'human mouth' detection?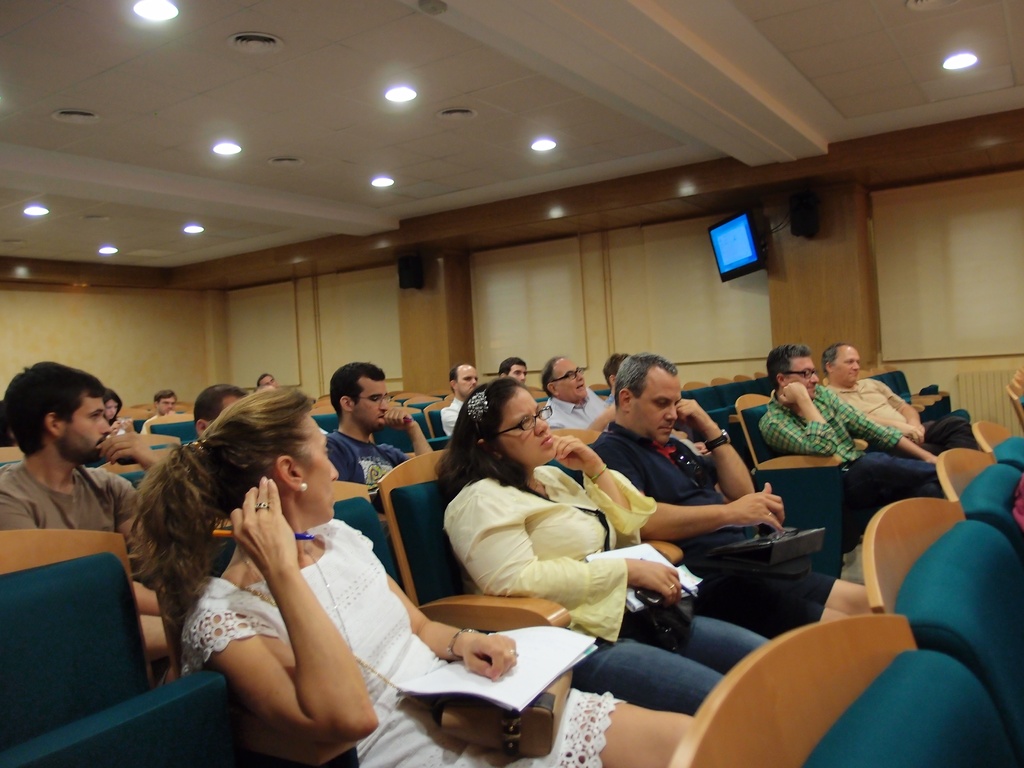
[left=540, top=440, right=552, bottom=444]
